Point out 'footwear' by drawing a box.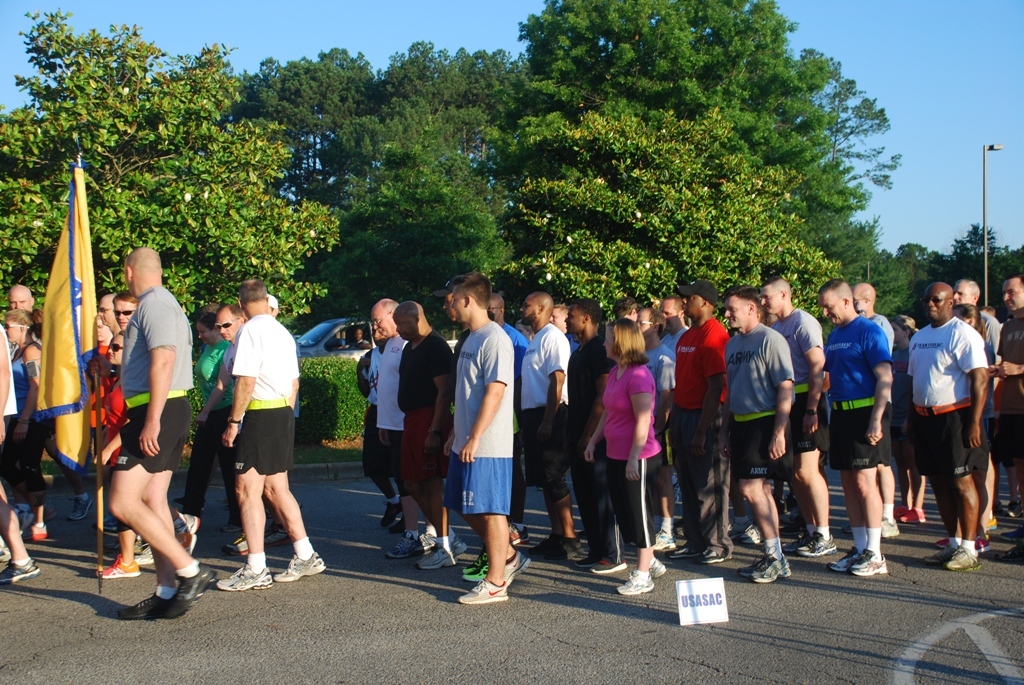
{"x1": 95, "y1": 521, "x2": 116, "y2": 535}.
